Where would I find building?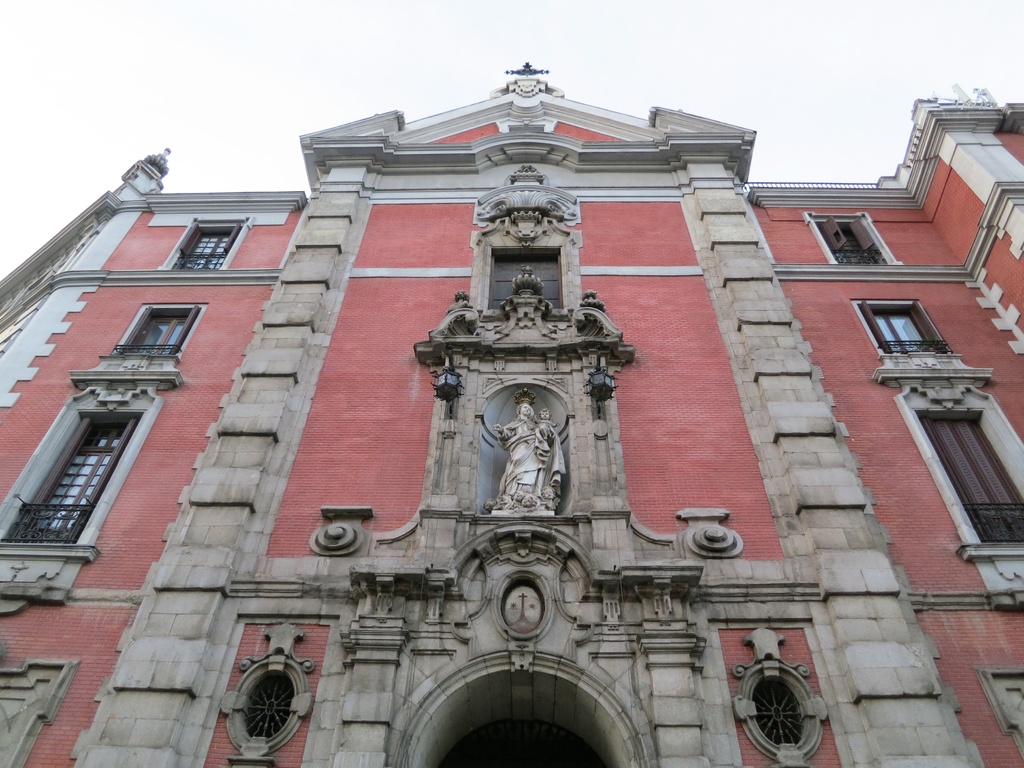
At Rect(0, 74, 1023, 767).
